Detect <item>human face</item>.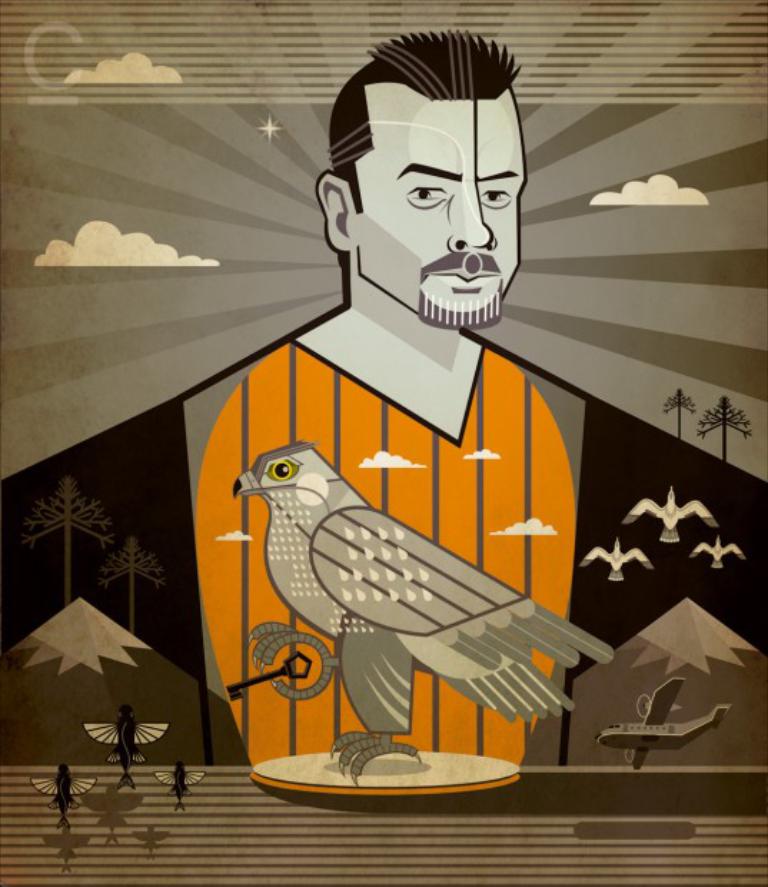
Detected at box(356, 83, 525, 328).
